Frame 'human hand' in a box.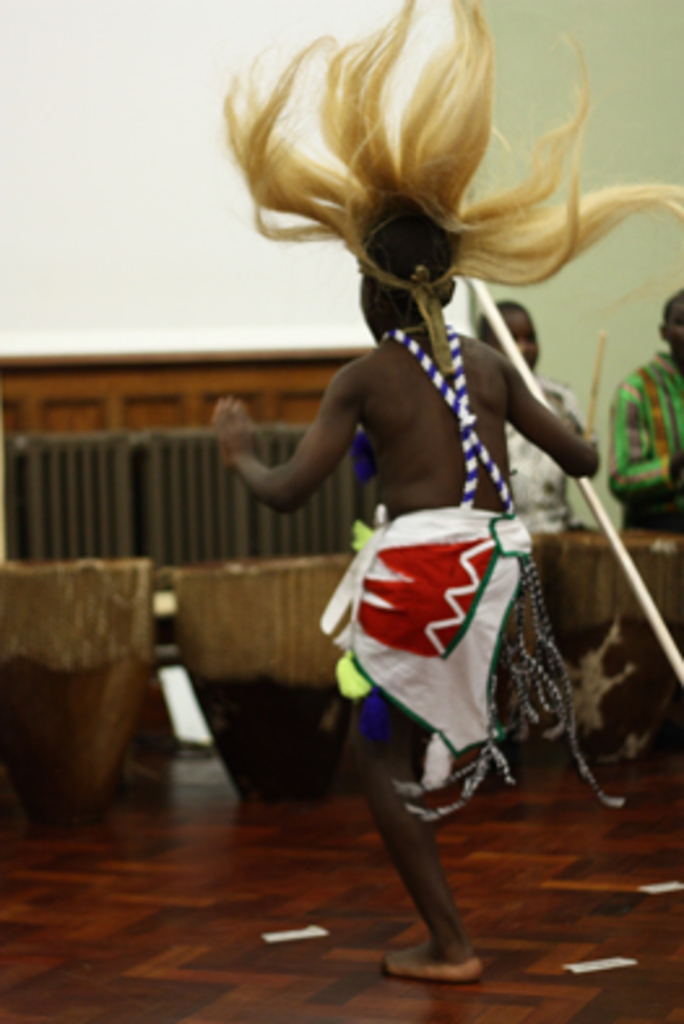
bbox=[666, 447, 681, 481].
